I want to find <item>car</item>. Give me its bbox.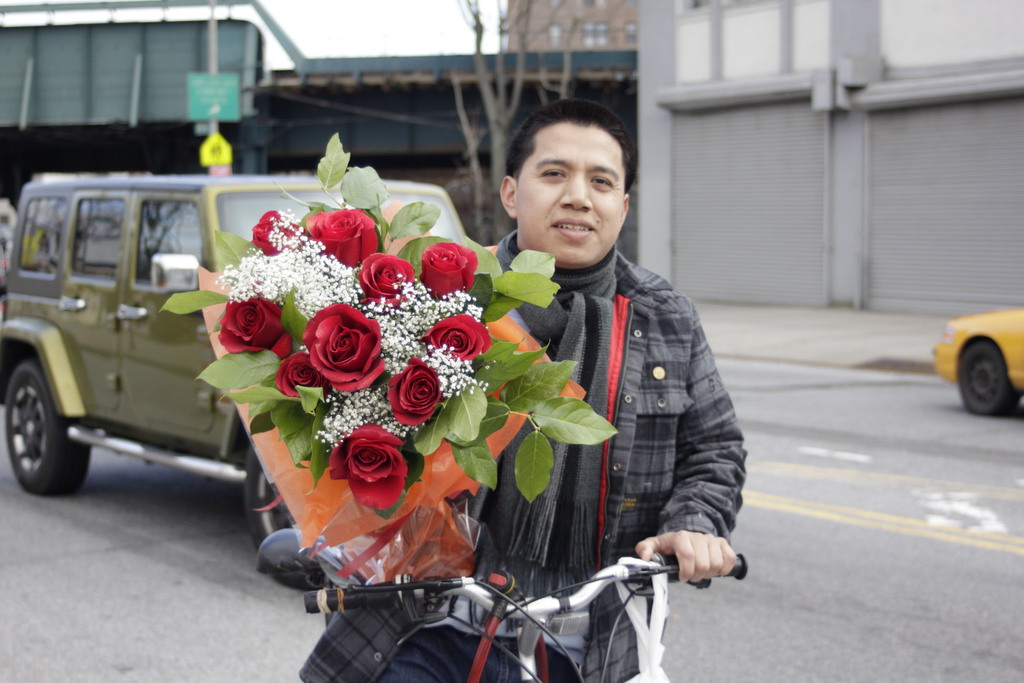
box(932, 306, 1023, 414).
